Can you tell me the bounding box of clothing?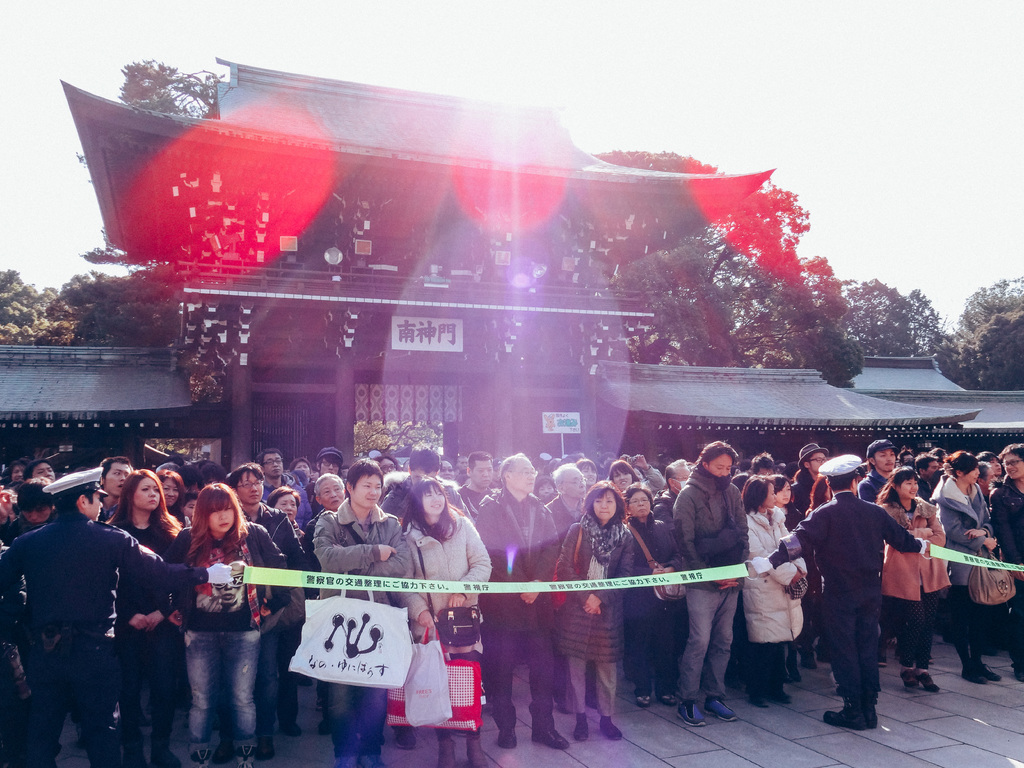
rect(987, 470, 1023, 662).
